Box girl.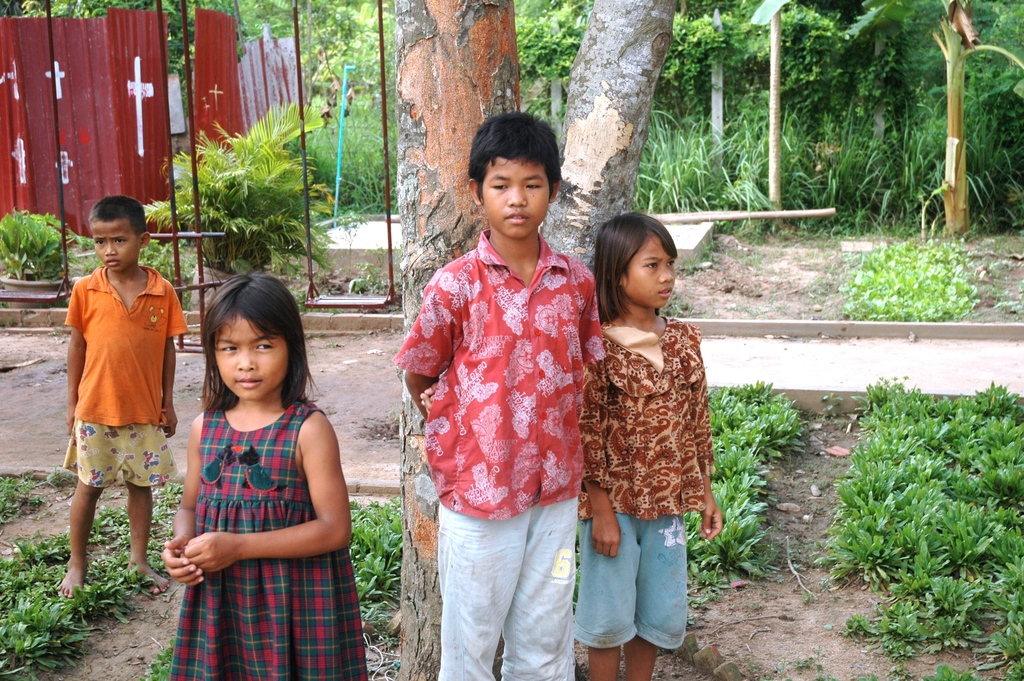
[left=155, top=269, right=348, bottom=668].
